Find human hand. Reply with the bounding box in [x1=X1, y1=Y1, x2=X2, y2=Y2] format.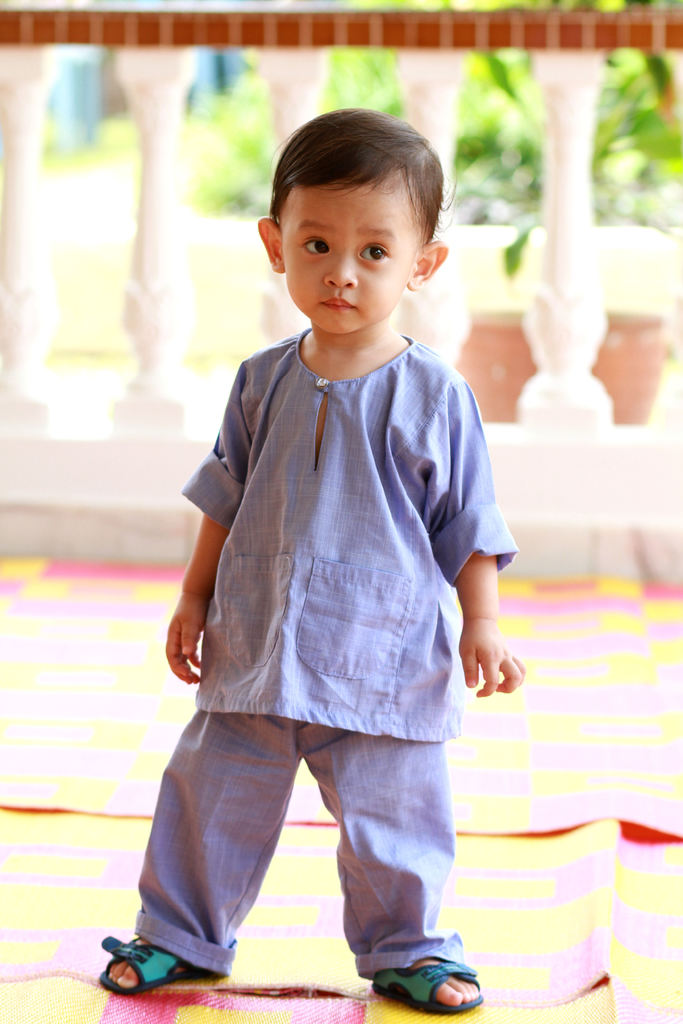
[x1=165, y1=591, x2=208, y2=682].
